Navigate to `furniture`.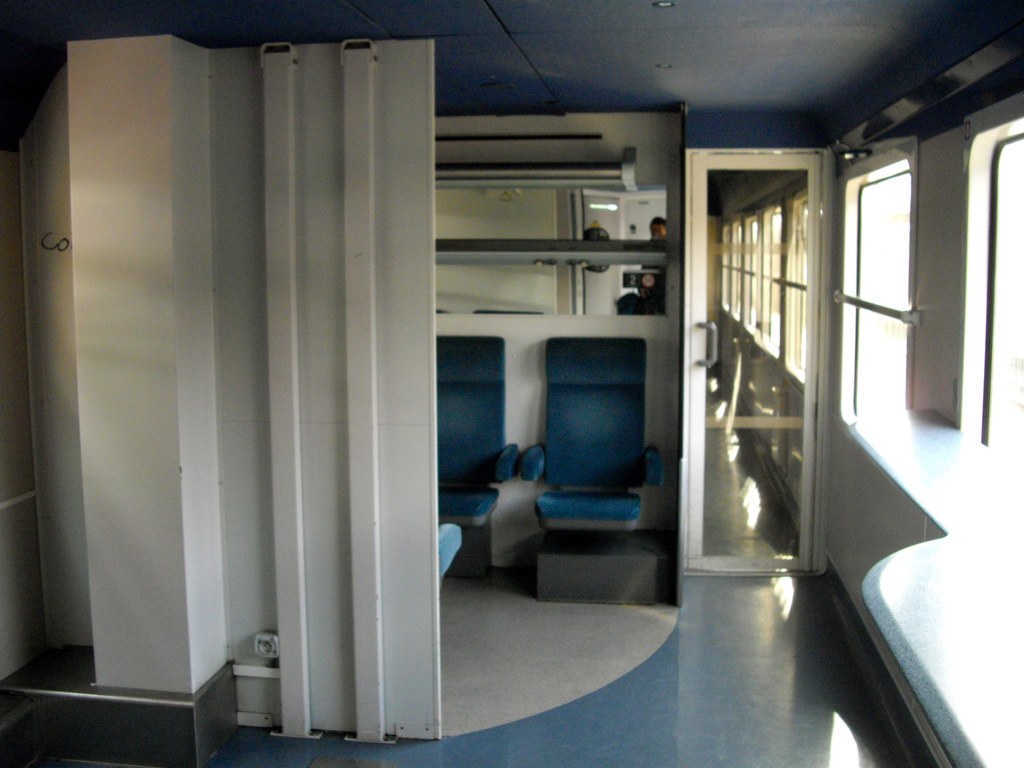
Navigation target: <region>440, 521, 465, 582</region>.
